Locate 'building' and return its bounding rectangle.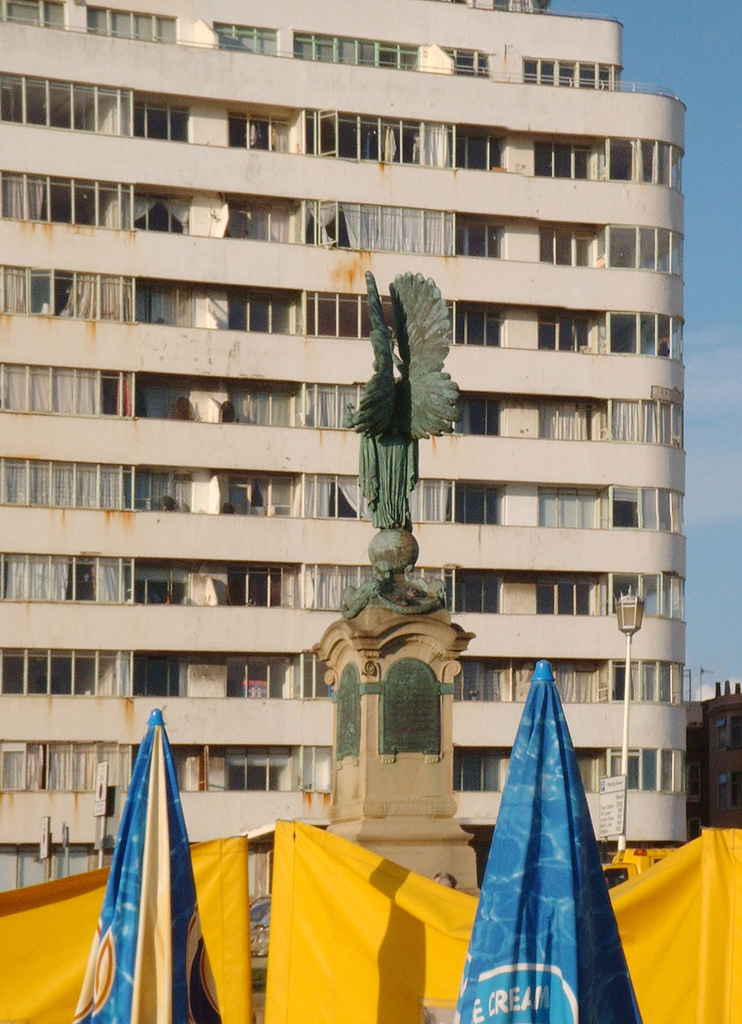
box(0, 0, 690, 895).
